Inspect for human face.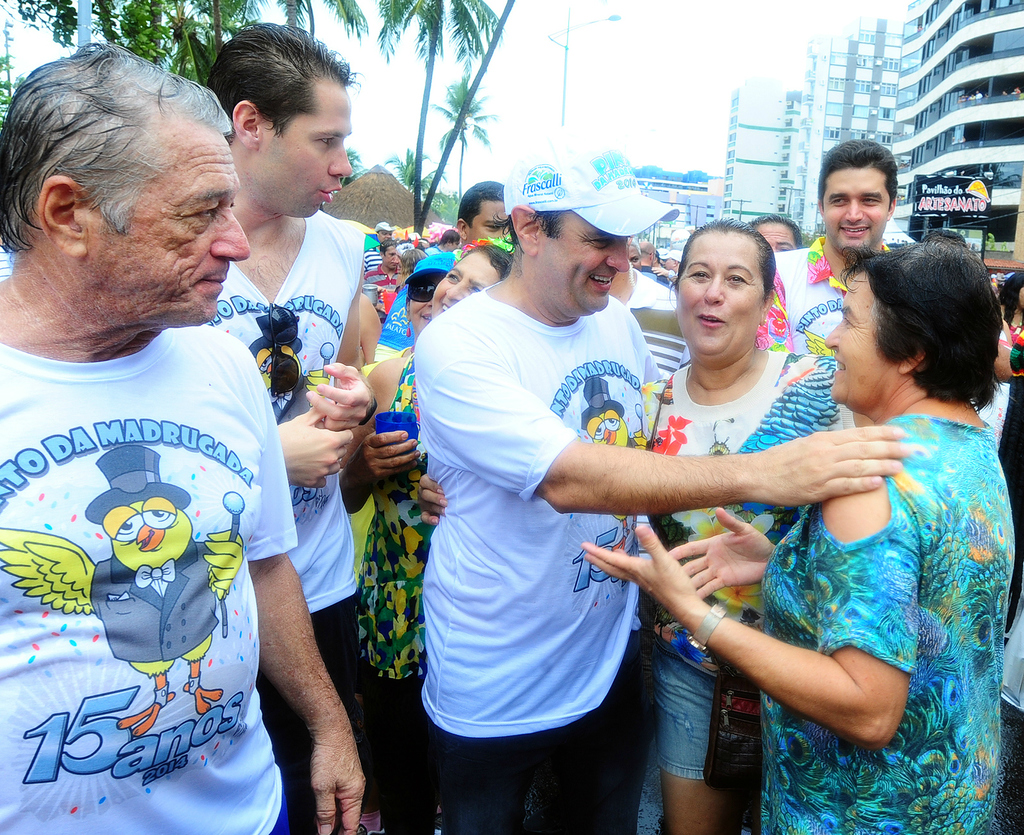
Inspection: bbox(825, 167, 881, 248).
